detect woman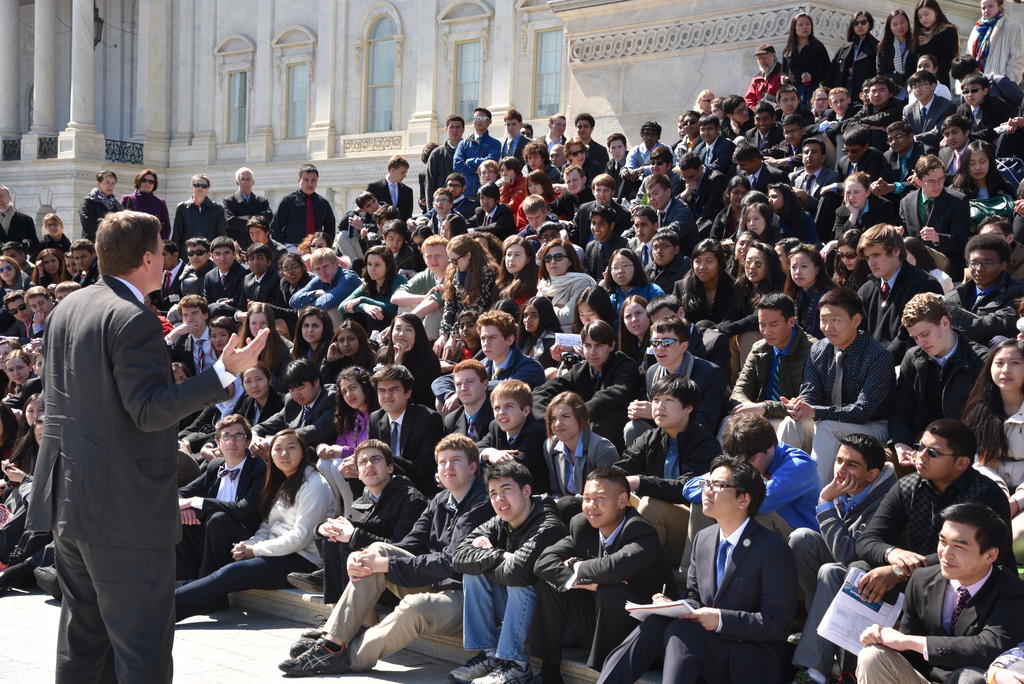
<box>609,252,659,318</box>
